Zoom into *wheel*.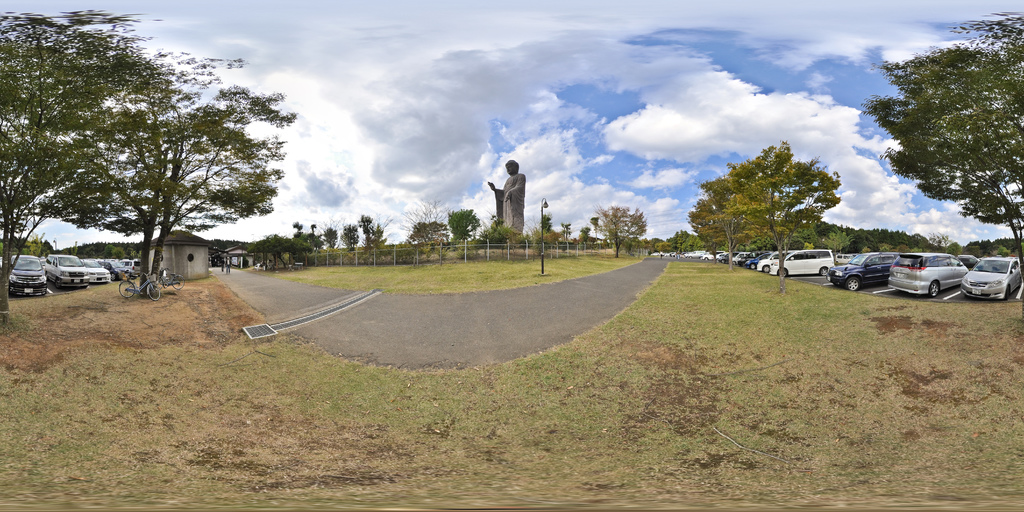
Zoom target: {"x1": 846, "y1": 276, "x2": 860, "y2": 291}.
